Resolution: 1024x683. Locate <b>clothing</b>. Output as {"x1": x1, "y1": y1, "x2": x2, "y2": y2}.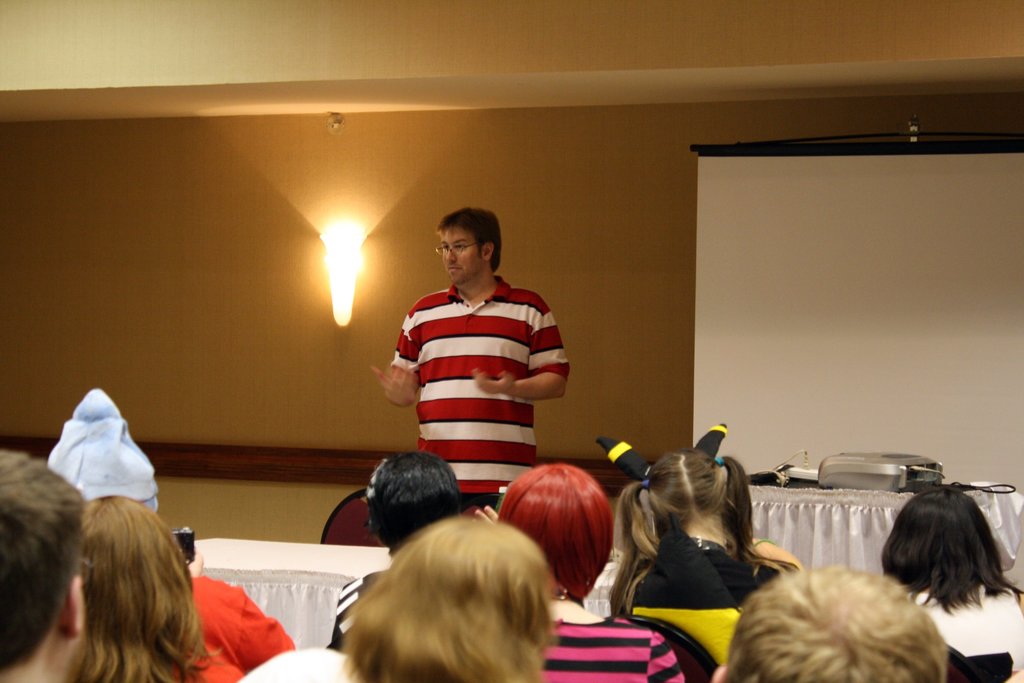
{"x1": 391, "y1": 277, "x2": 573, "y2": 509}.
